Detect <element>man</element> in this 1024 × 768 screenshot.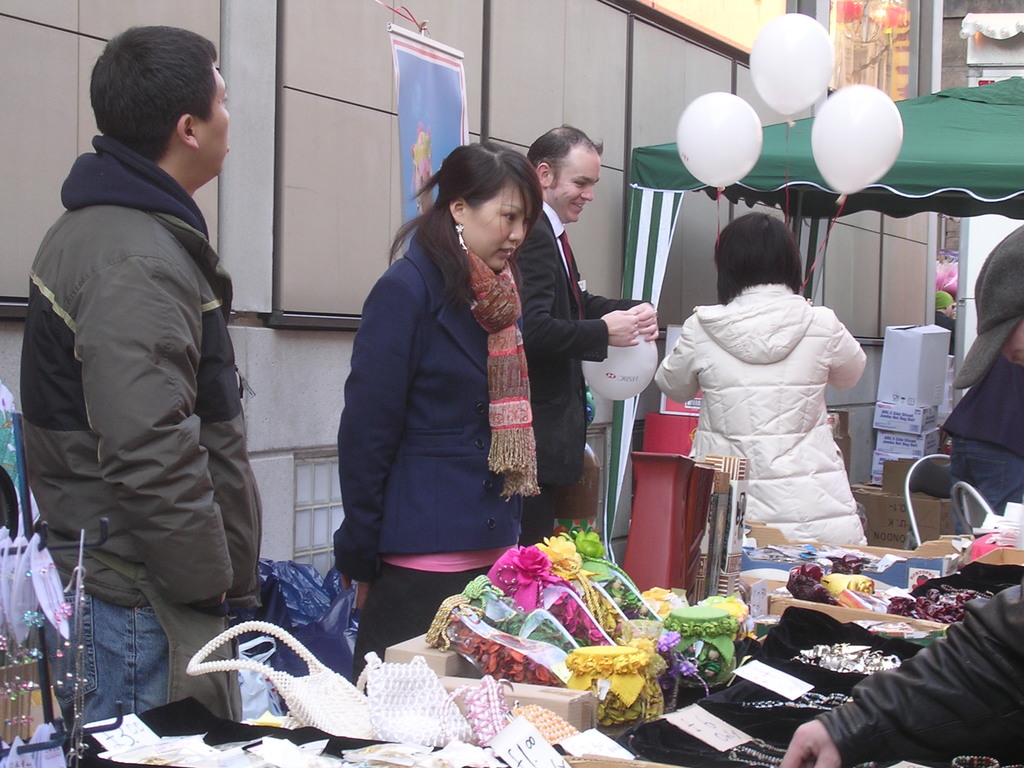
Detection: {"left": 509, "top": 120, "right": 662, "bottom": 540}.
